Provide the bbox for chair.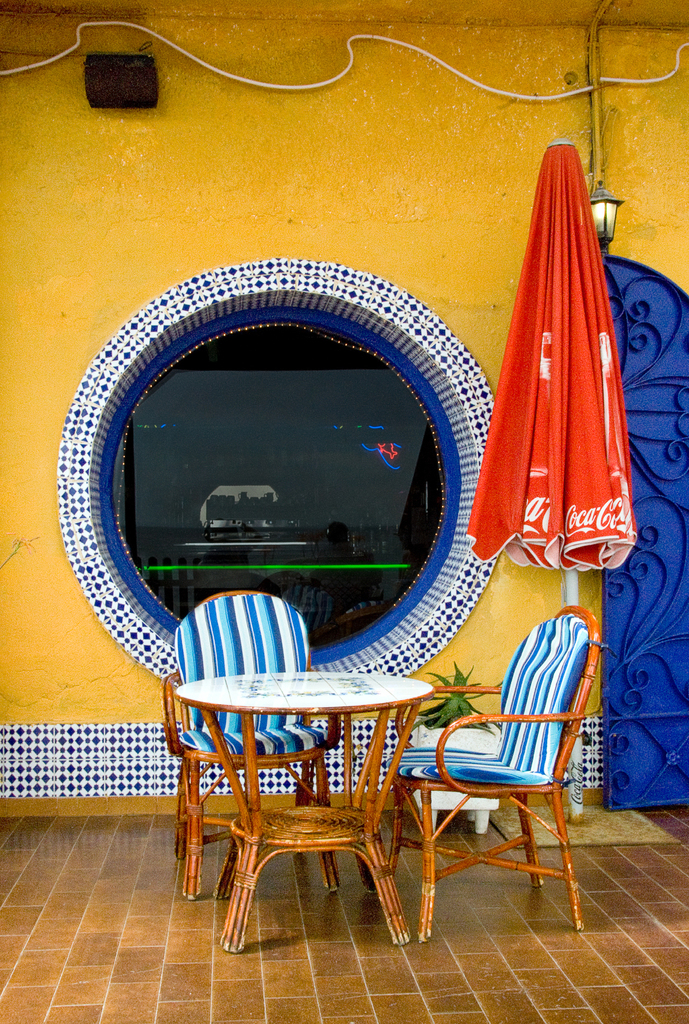
(409, 593, 601, 948).
